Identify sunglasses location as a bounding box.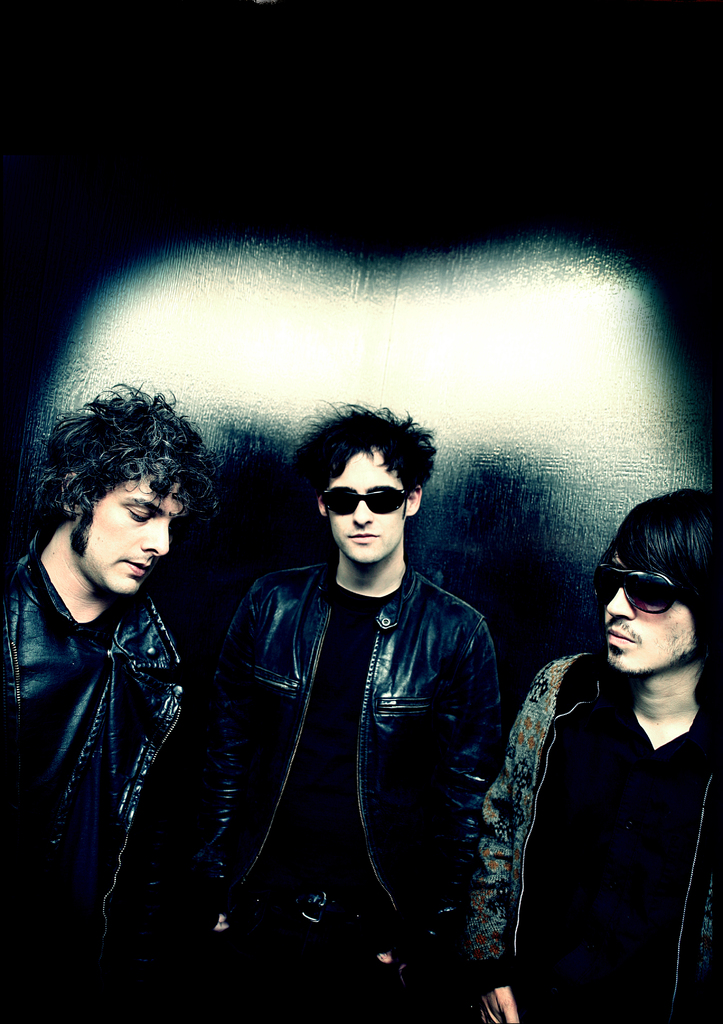
crop(318, 486, 410, 515).
